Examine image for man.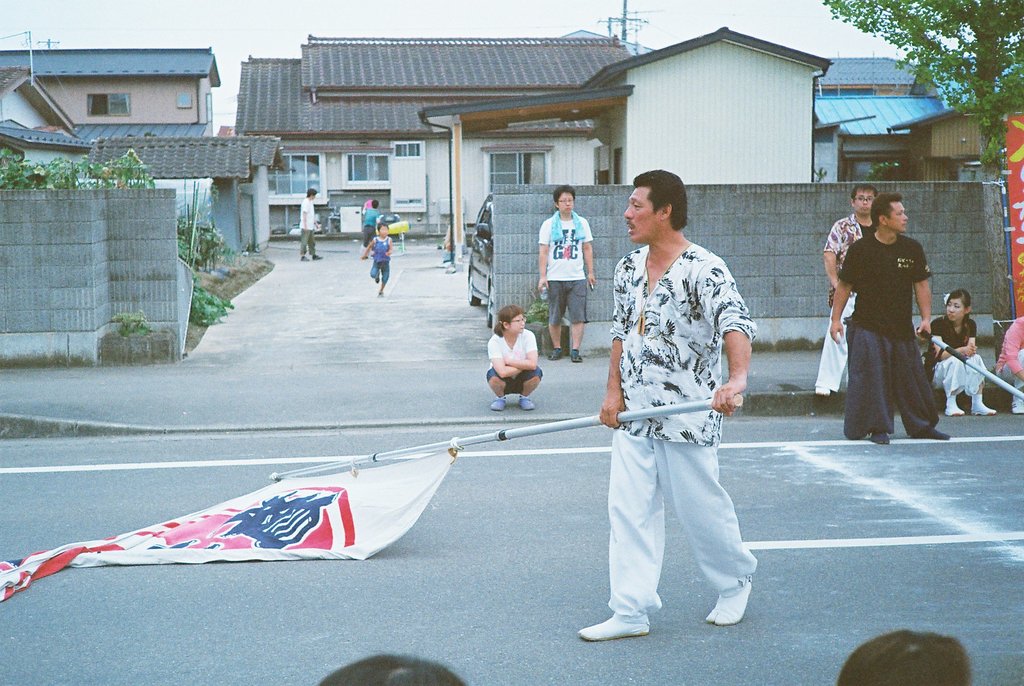
Examination result: crop(827, 193, 949, 443).
